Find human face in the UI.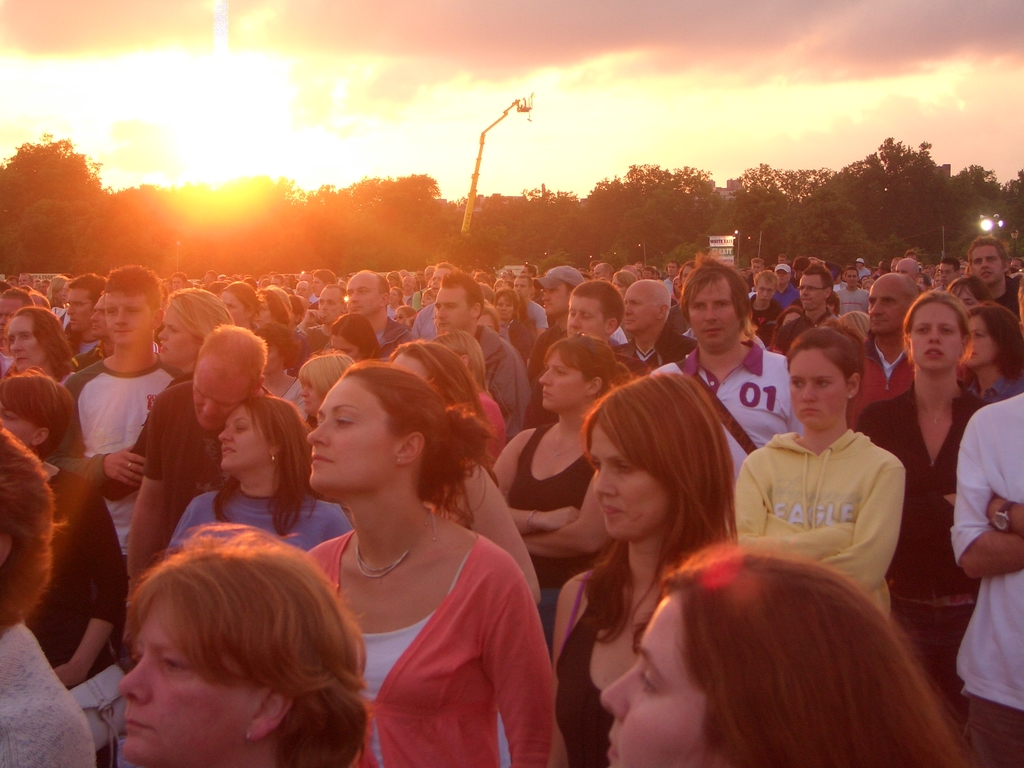
UI element at 117, 603, 243, 762.
